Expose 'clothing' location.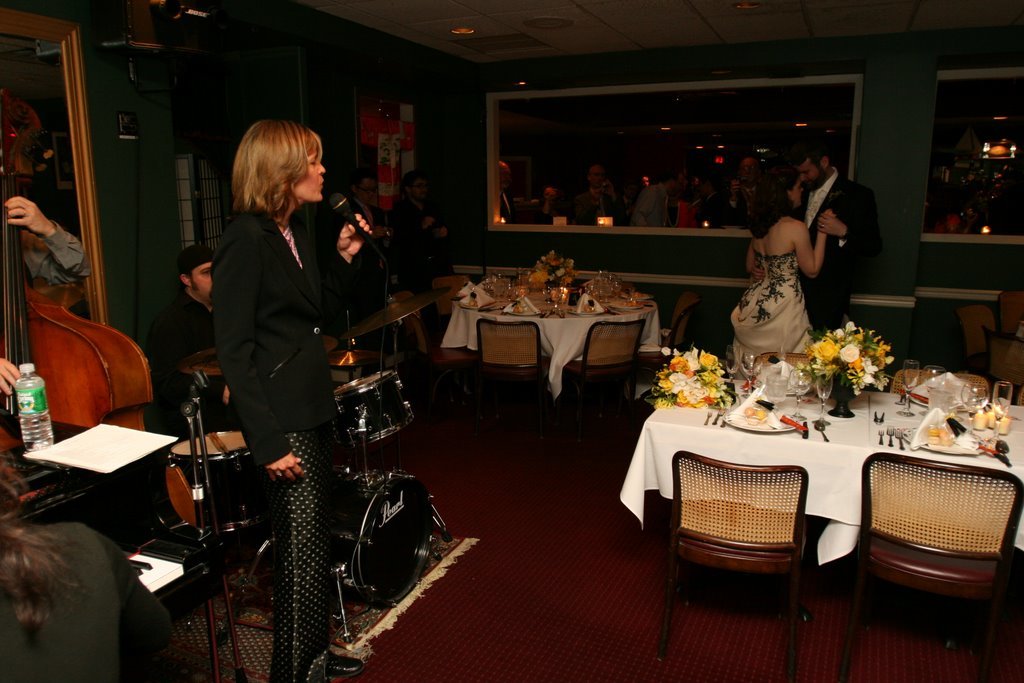
Exposed at rect(10, 230, 93, 280).
